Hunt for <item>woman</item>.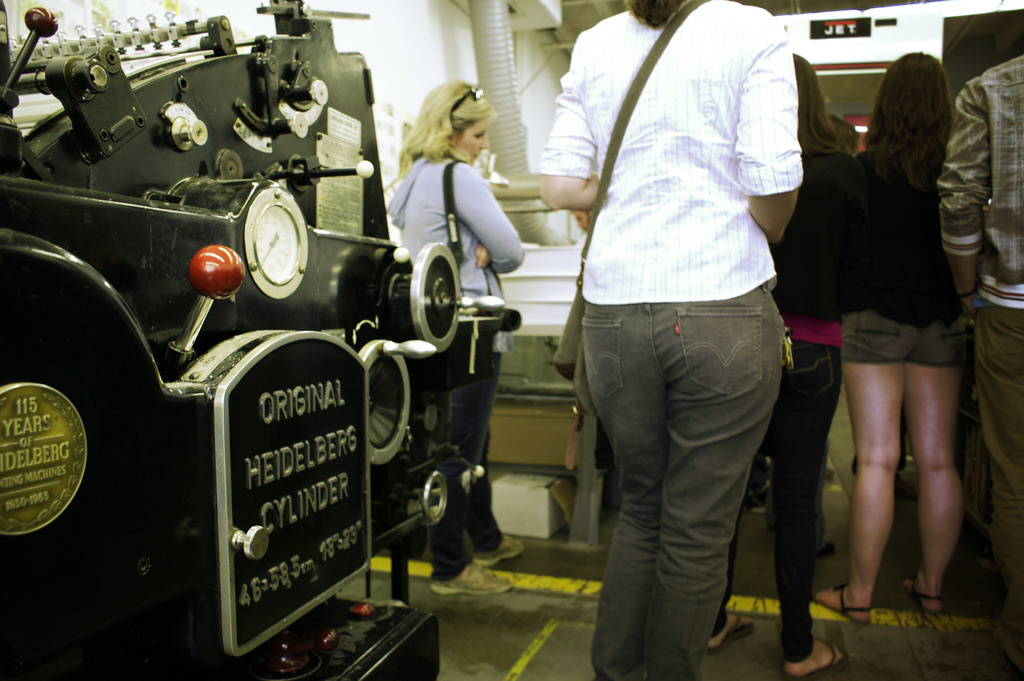
Hunted down at region(804, 51, 1000, 632).
